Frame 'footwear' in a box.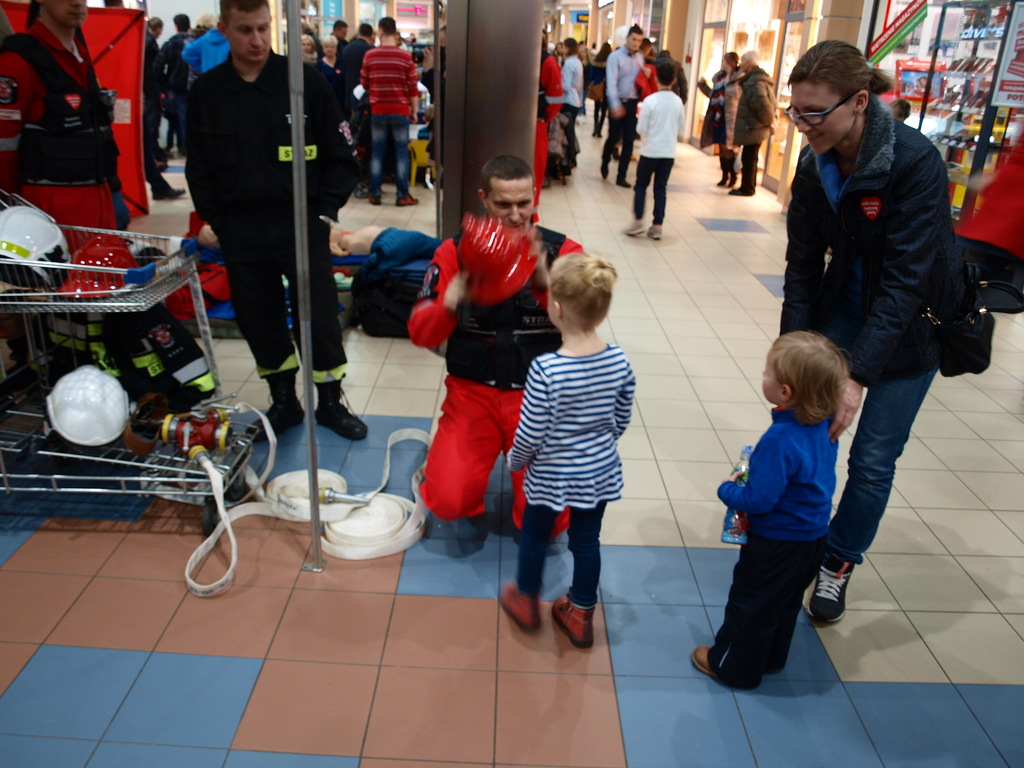
bbox=(550, 588, 598, 648).
